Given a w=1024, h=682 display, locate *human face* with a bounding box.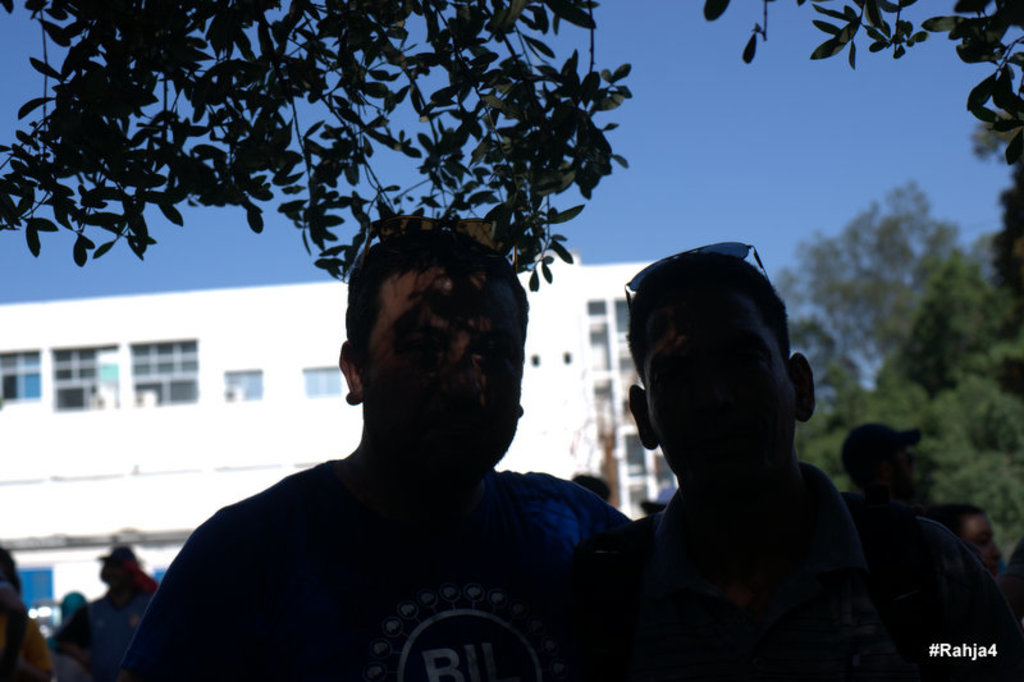
Located: [645, 299, 797, 489].
